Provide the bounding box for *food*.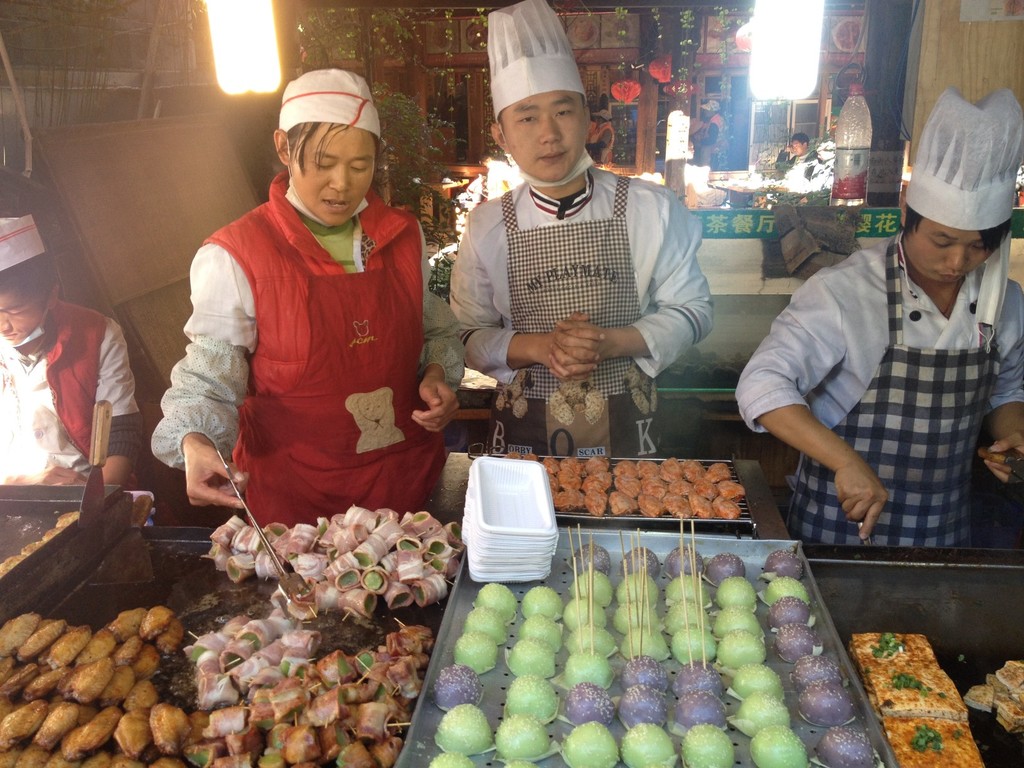
box=[691, 493, 716, 518].
